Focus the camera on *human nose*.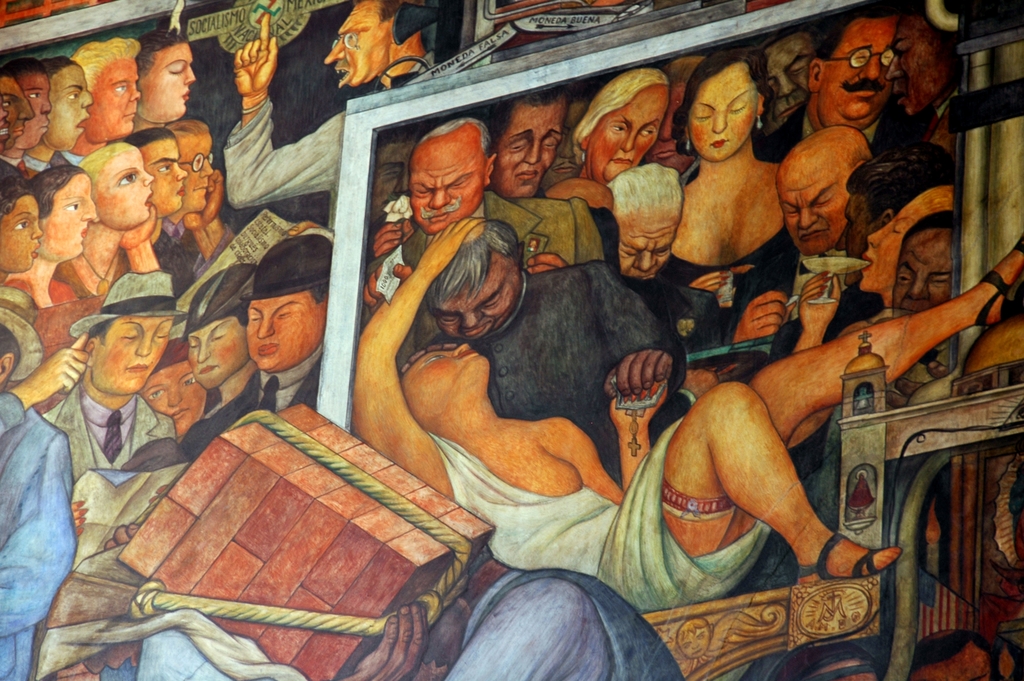
Focus region: [x1=834, y1=224, x2=851, y2=253].
